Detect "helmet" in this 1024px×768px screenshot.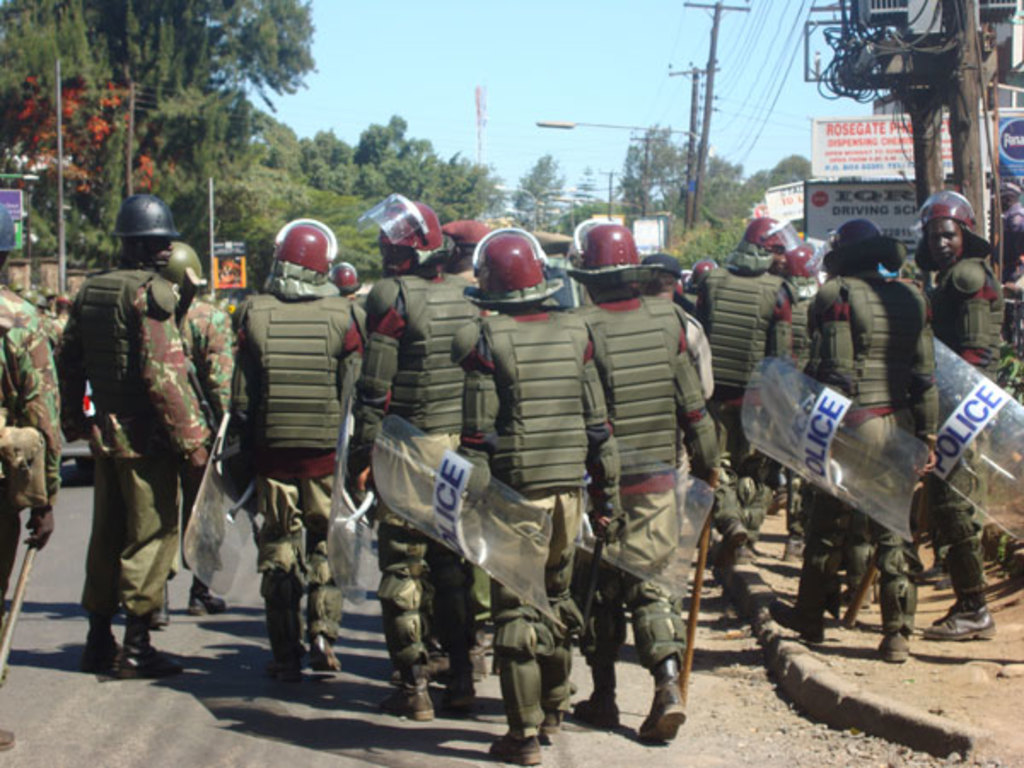
Detection: region(160, 246, 205, 302).
